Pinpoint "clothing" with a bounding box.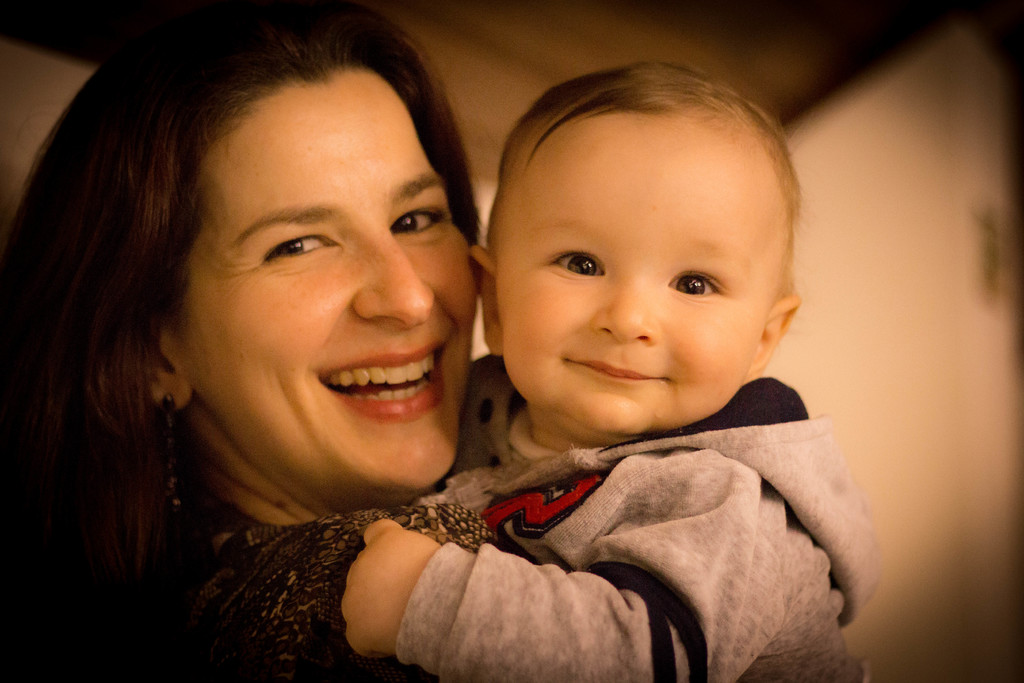
x1=126 y1=482 x2=496 y2=682.
